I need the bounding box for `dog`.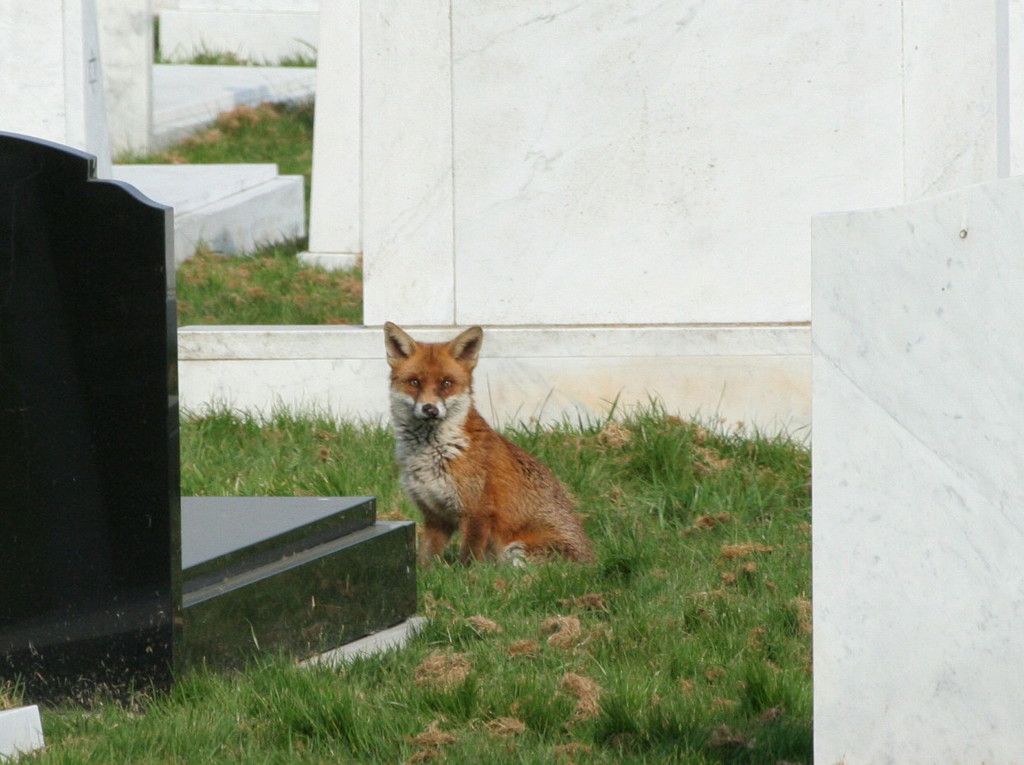
Here it is: (380,319,601,572).
